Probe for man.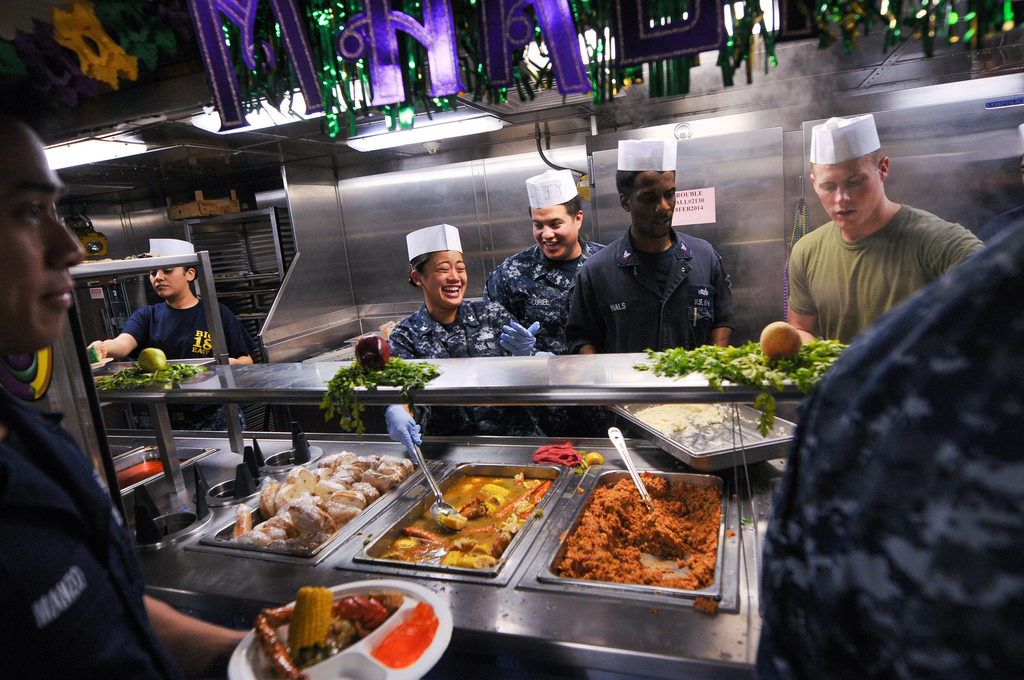
Probe result: box(564, 135, 737, 353).
